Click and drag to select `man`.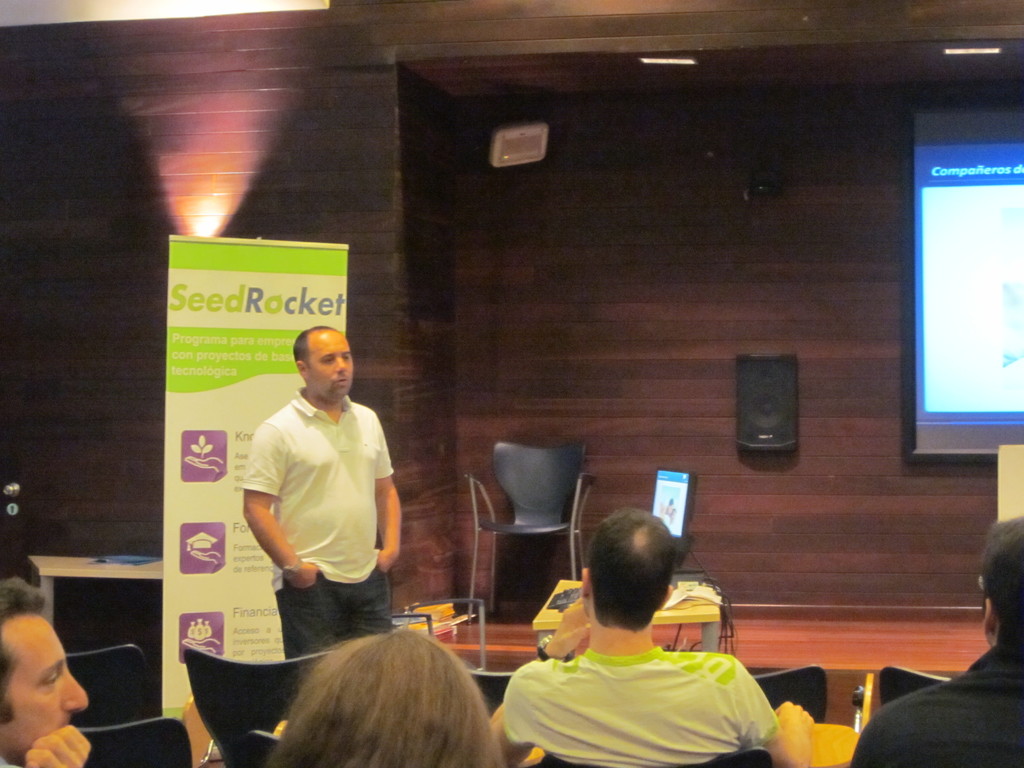
Selection: 852,515,1023,767.
